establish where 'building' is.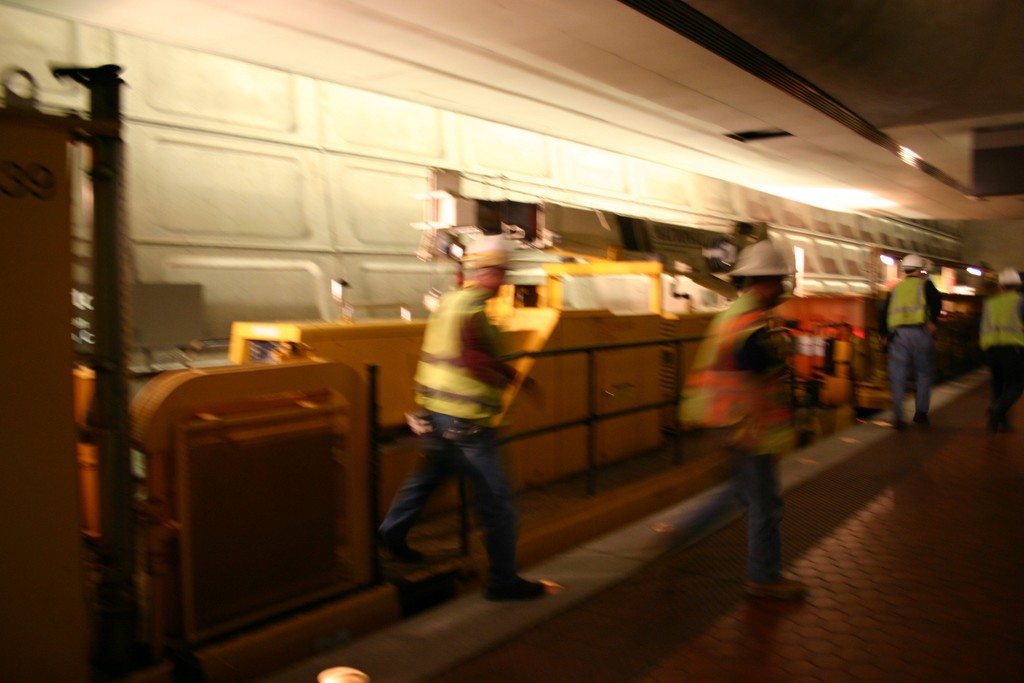
Established at [left=0, top=0, right=1023, bottom=682].
